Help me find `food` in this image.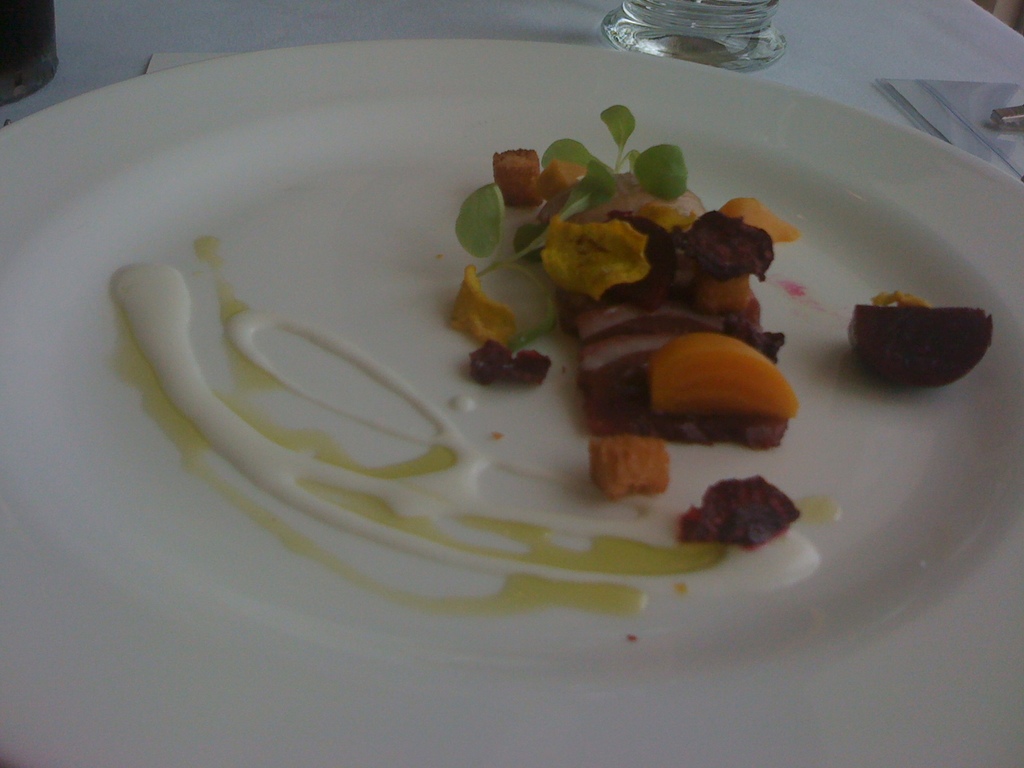
Found it: bbox=(866, 288, 929, 309).
